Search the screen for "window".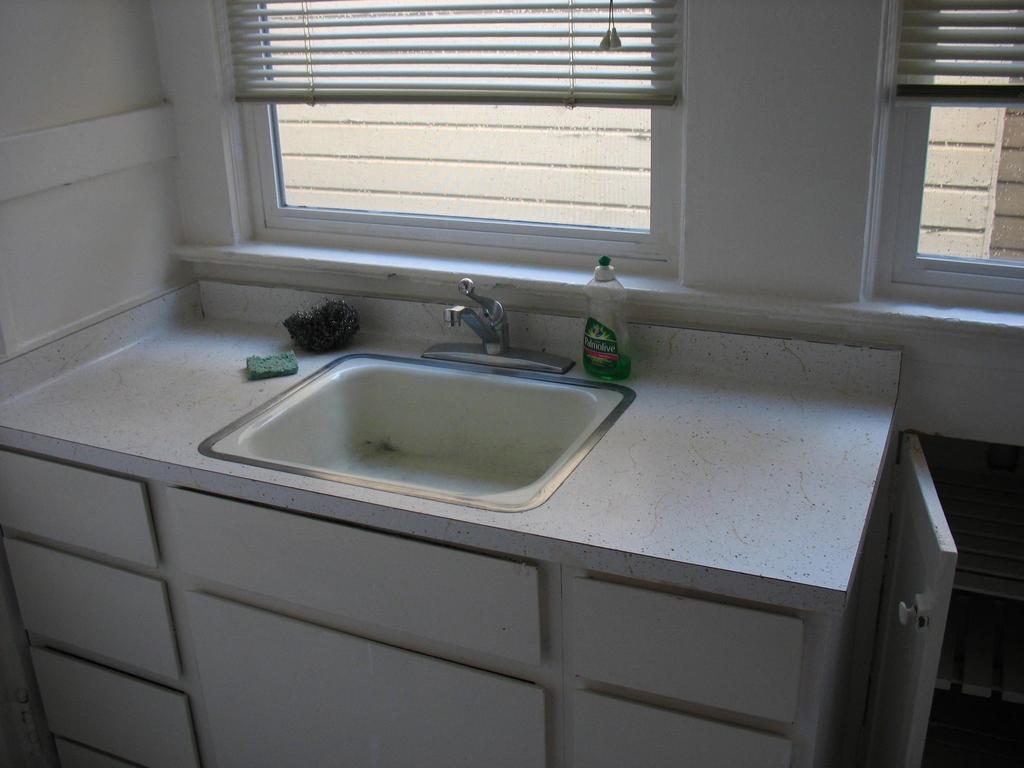
Found at rect(233, 0, 682, 287).
